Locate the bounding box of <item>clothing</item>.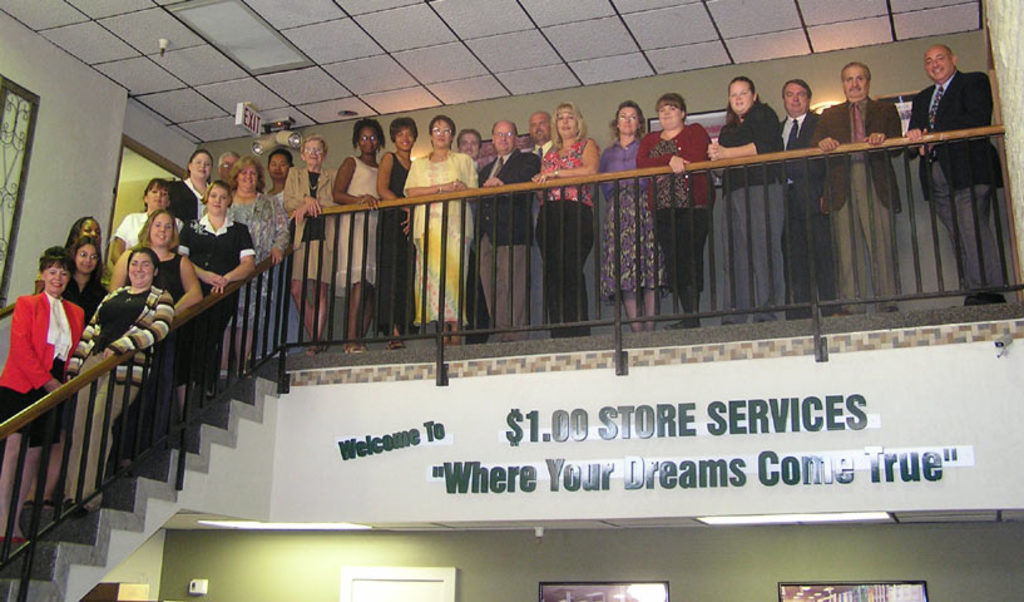
Bounding box: box(338, 158, 367, 293).
